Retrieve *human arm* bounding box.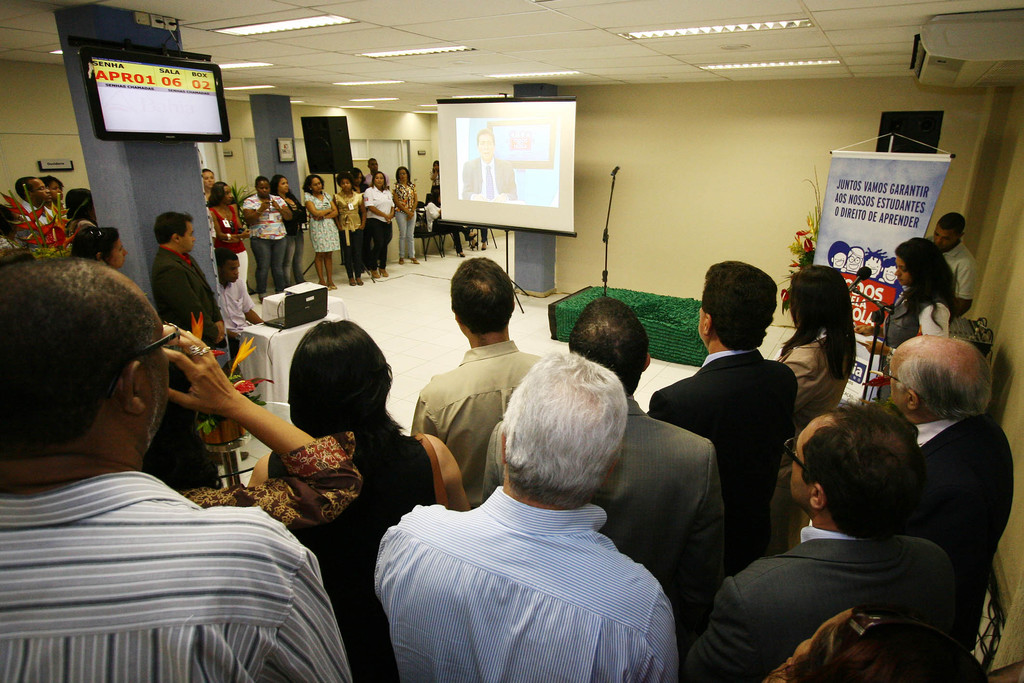
Bounding box: select_region(666, 431, 733, 646).
